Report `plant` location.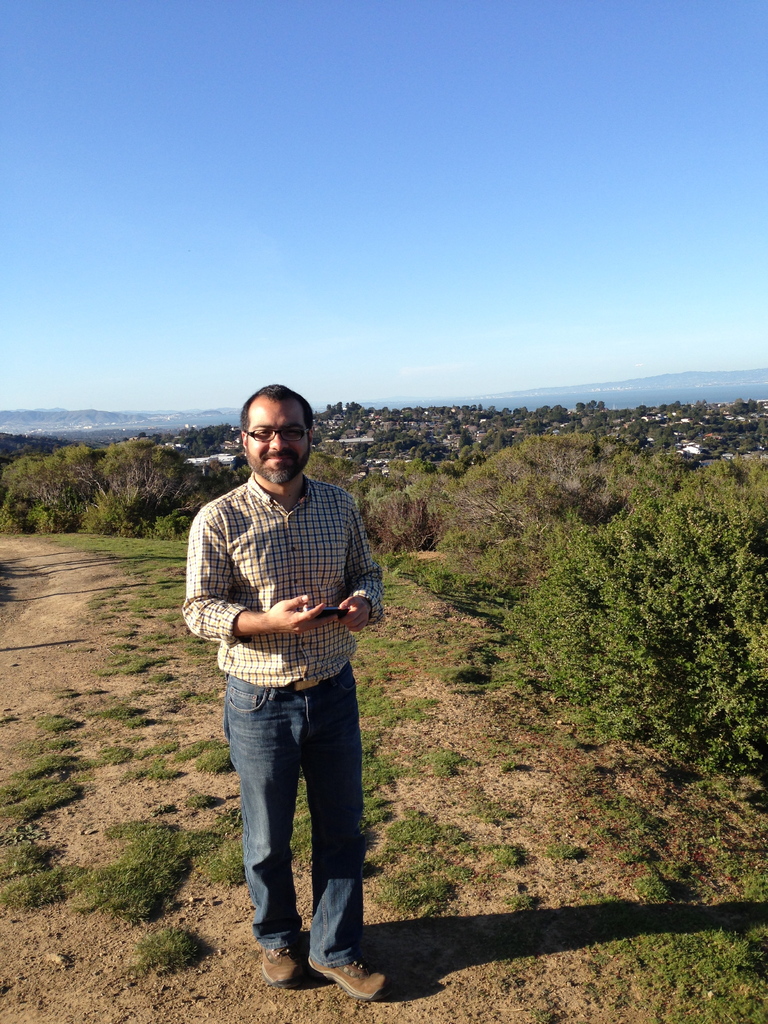
Report: box=[0, 837, 49, 870].
